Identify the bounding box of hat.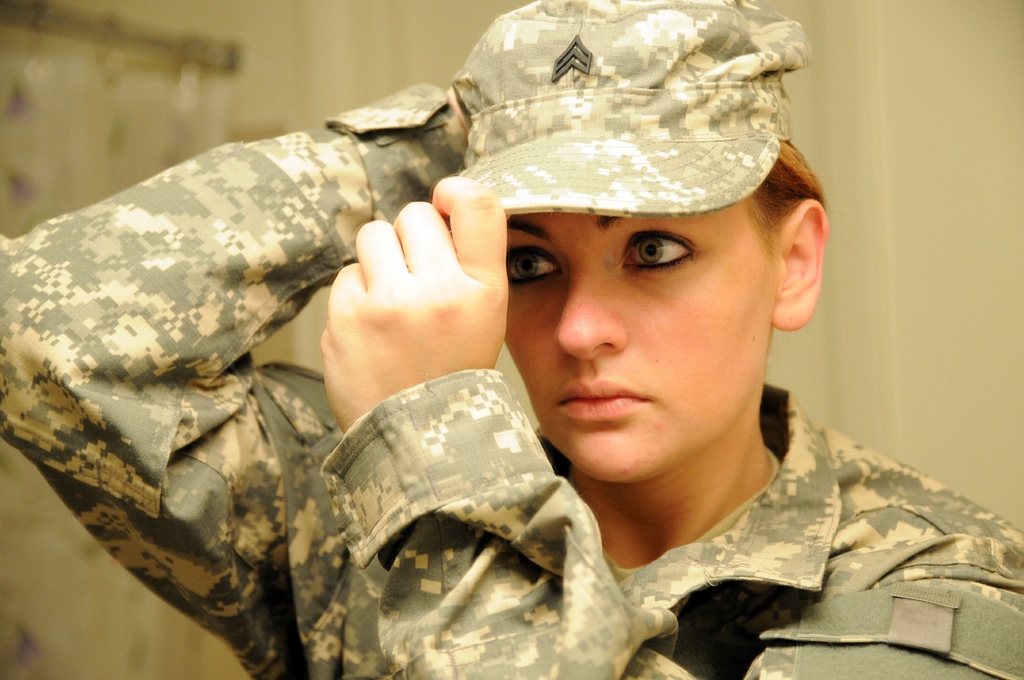
locate(451, 0, 813, 215).
